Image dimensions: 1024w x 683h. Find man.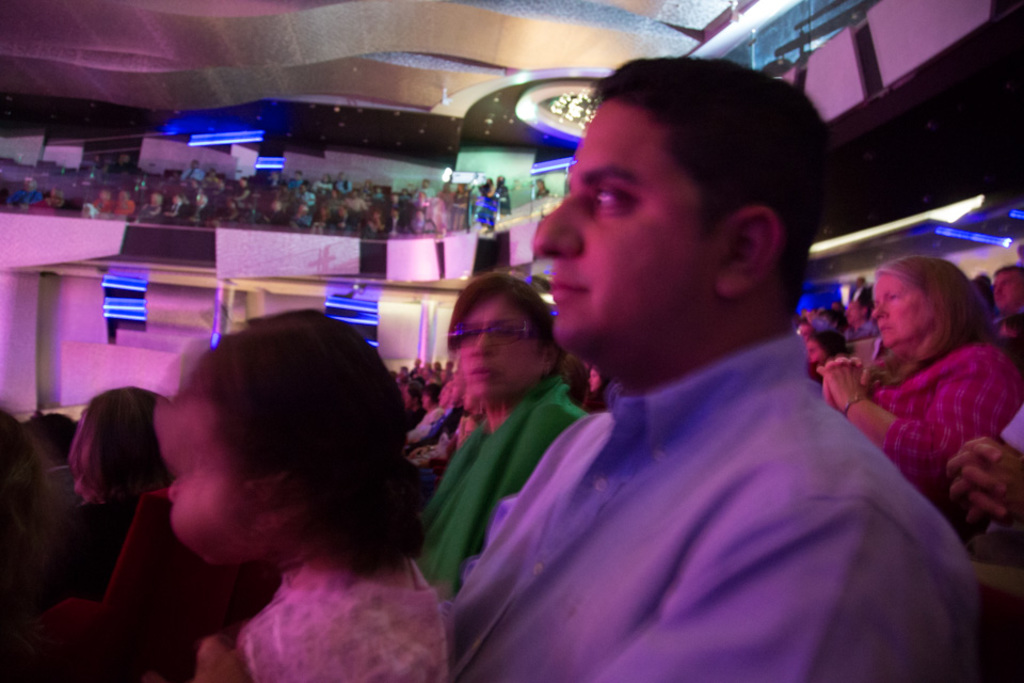
321,108,924,663.
